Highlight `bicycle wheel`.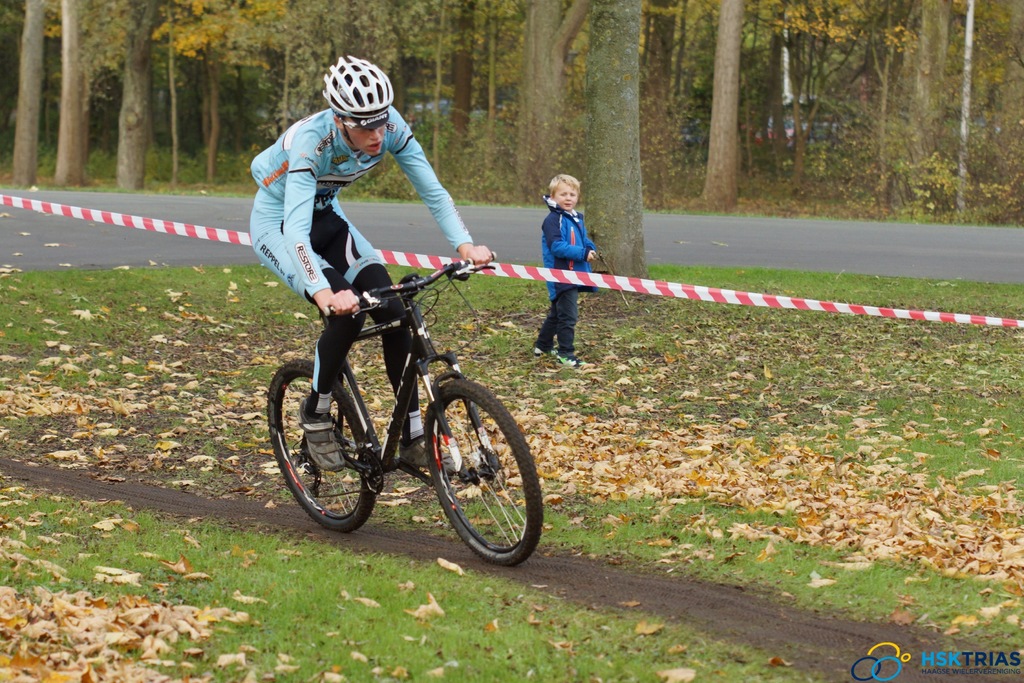
Highlighted region: (424,375,544,567).
